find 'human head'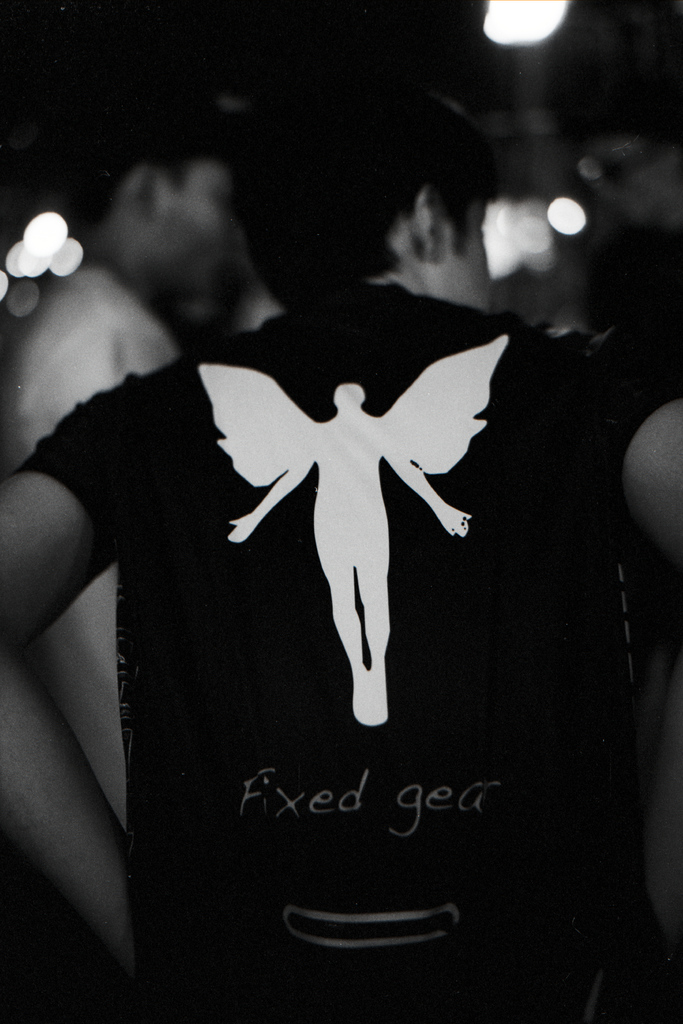
bbox=[78, 137, 273, 326]
